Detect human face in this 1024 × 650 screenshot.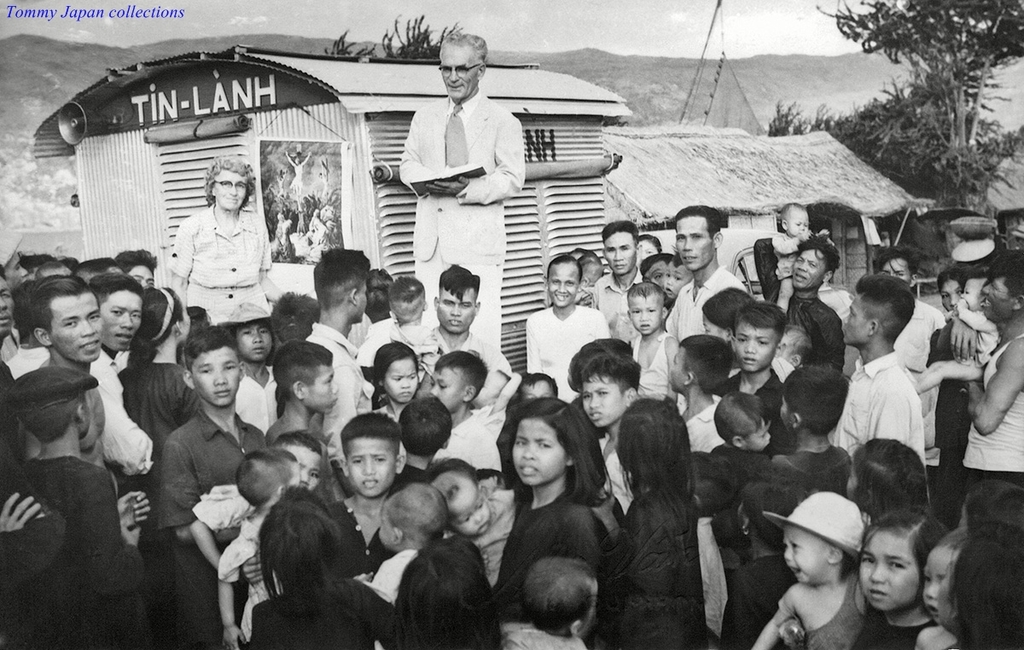
Detection: Rect(944, 282, 968, 304).
